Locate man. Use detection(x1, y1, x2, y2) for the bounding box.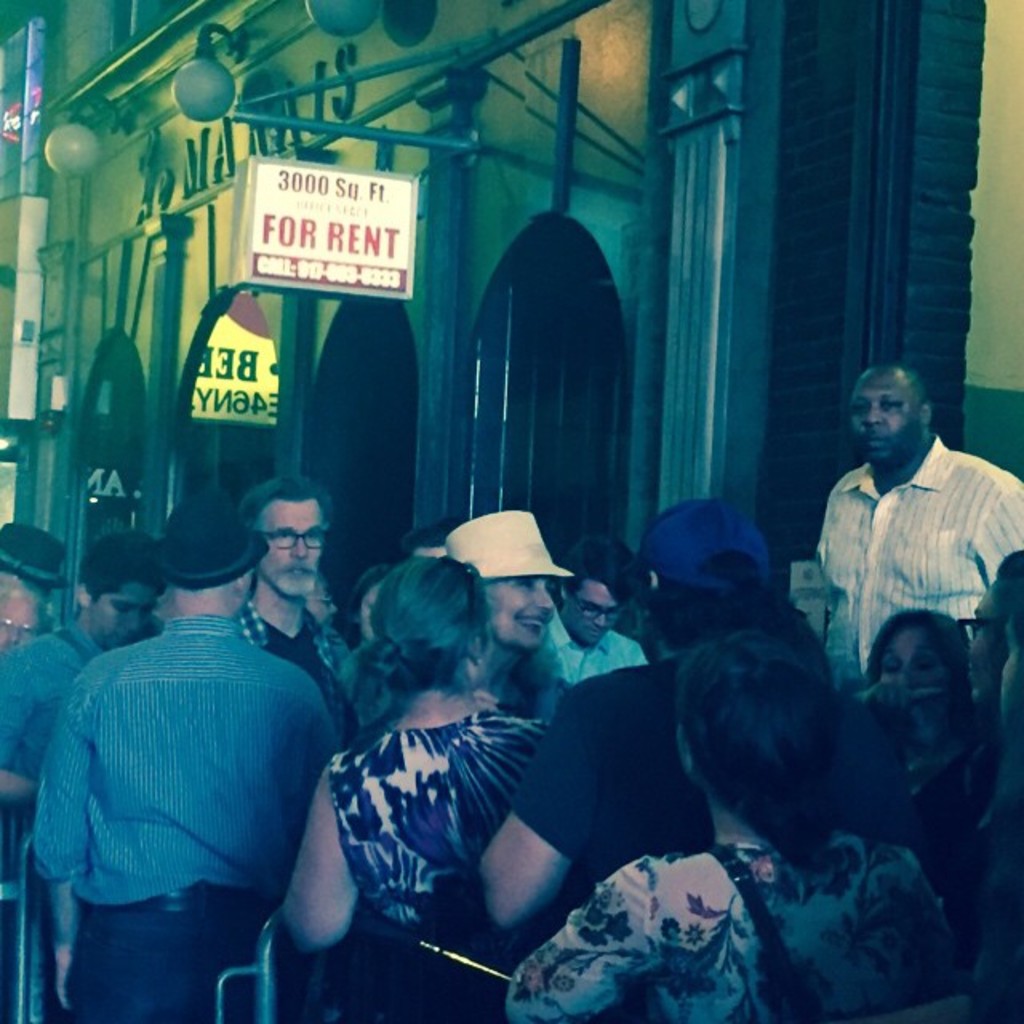
detection(542, 531, 646, 686).
